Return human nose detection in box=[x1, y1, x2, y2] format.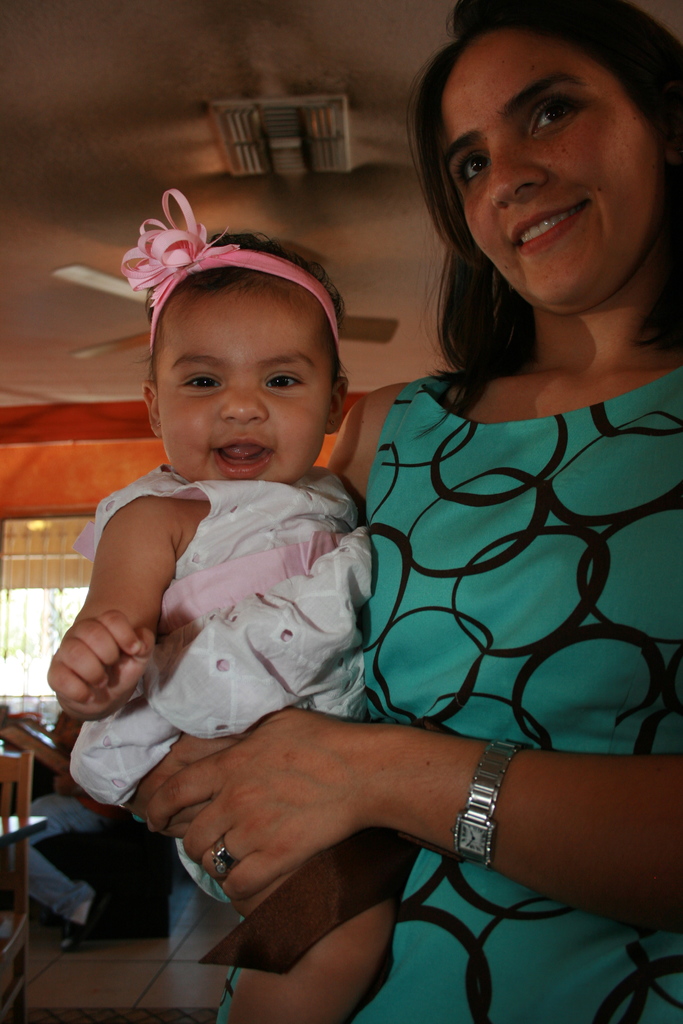
box=[217, 378, 274, 422].
